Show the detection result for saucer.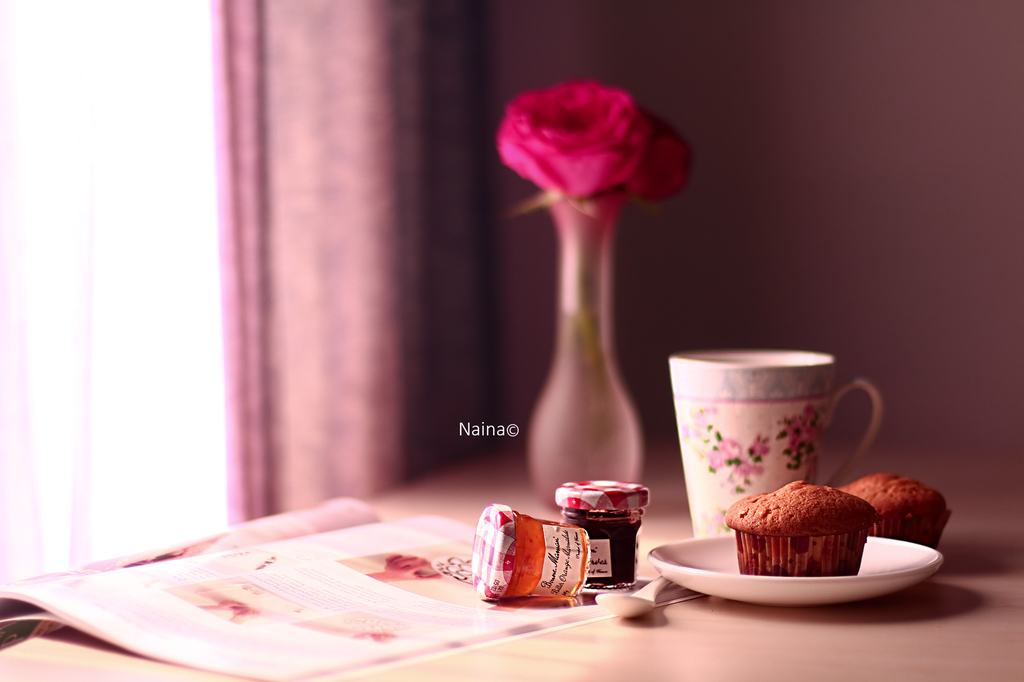
<region>645, 534, 946, 609</region>.
